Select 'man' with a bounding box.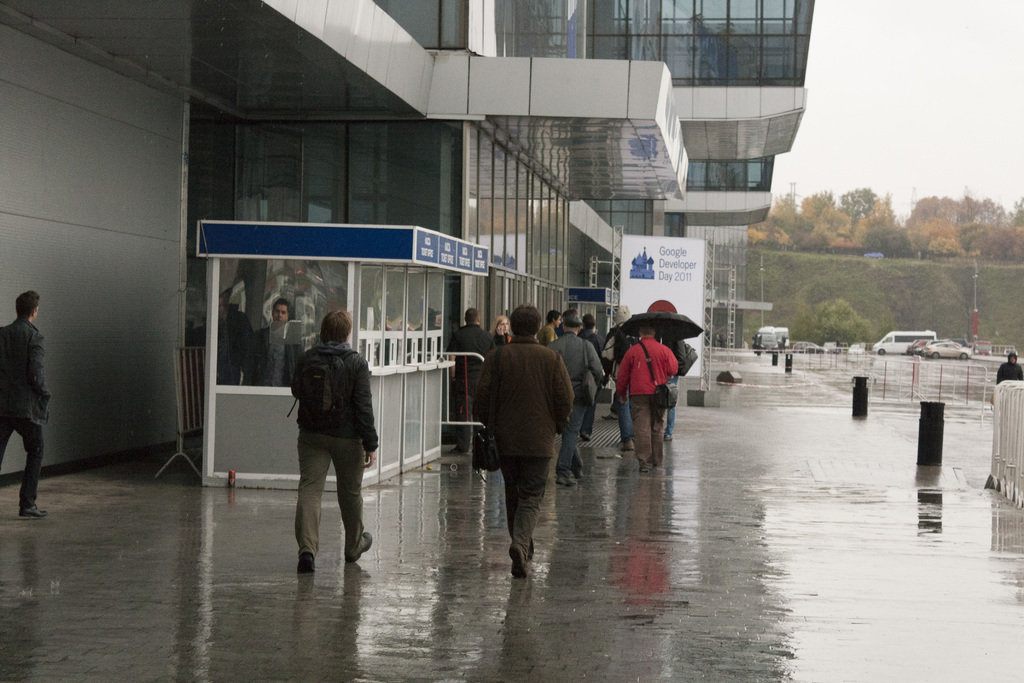
locate(0, 288, 51, 517).
